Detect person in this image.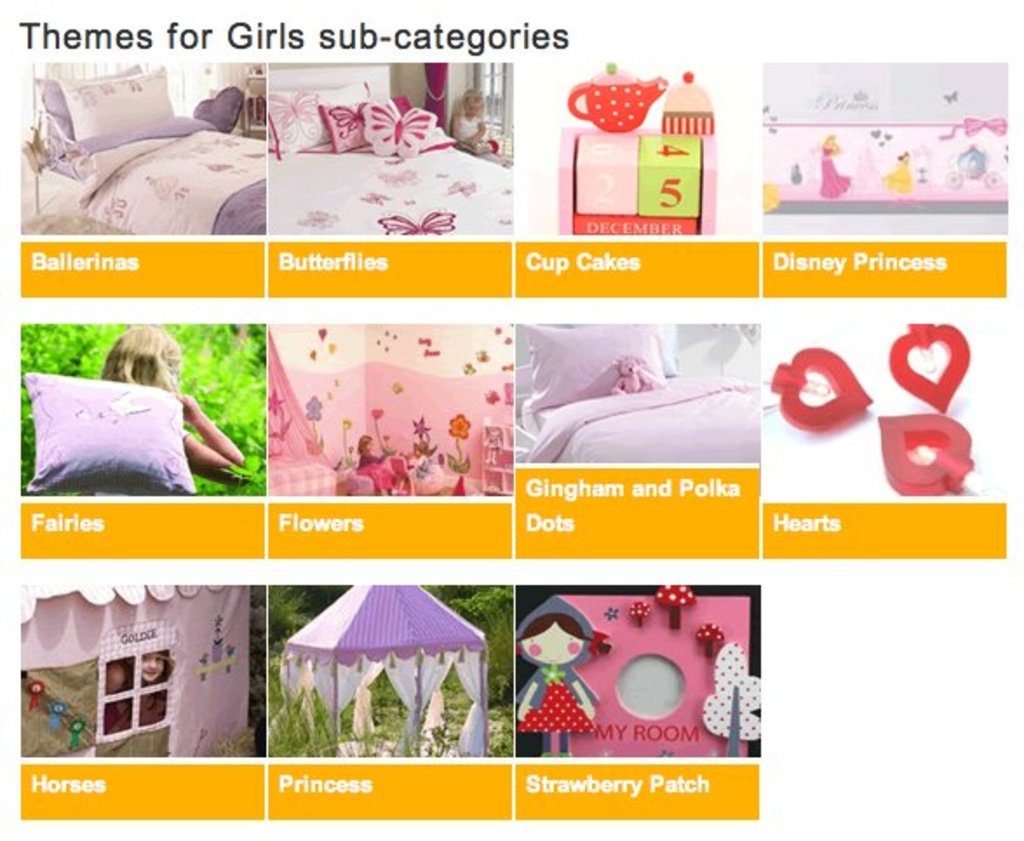
Detection: 99,663,131,740.
